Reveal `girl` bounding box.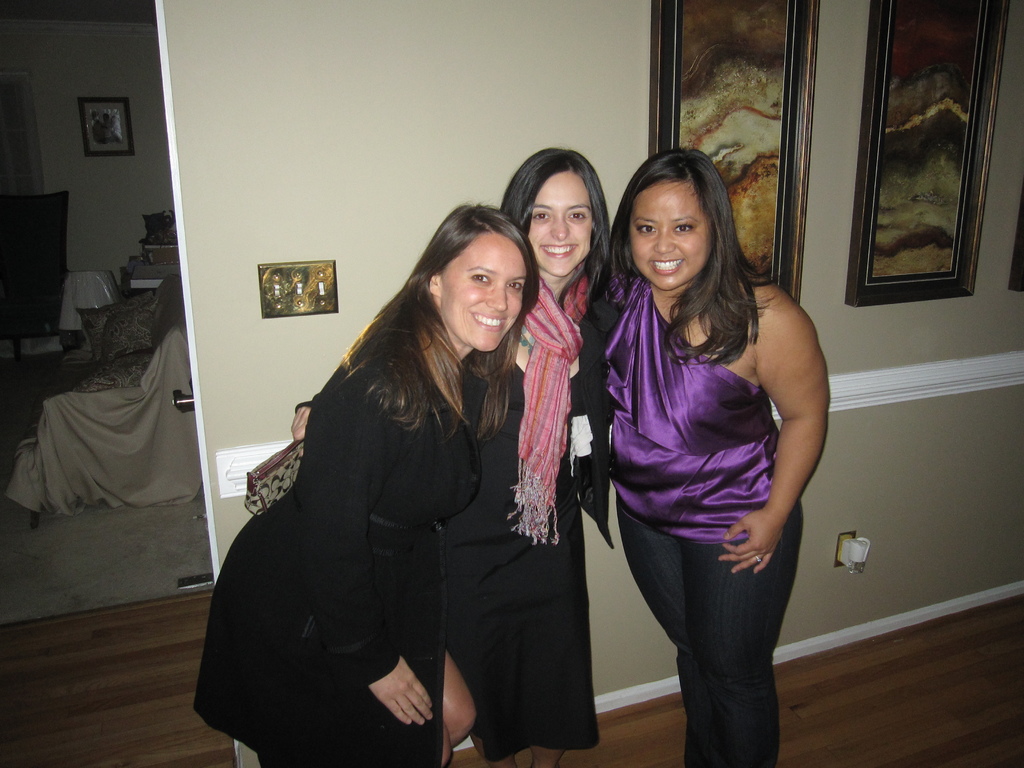
Revealed: 193 202 541 767.
